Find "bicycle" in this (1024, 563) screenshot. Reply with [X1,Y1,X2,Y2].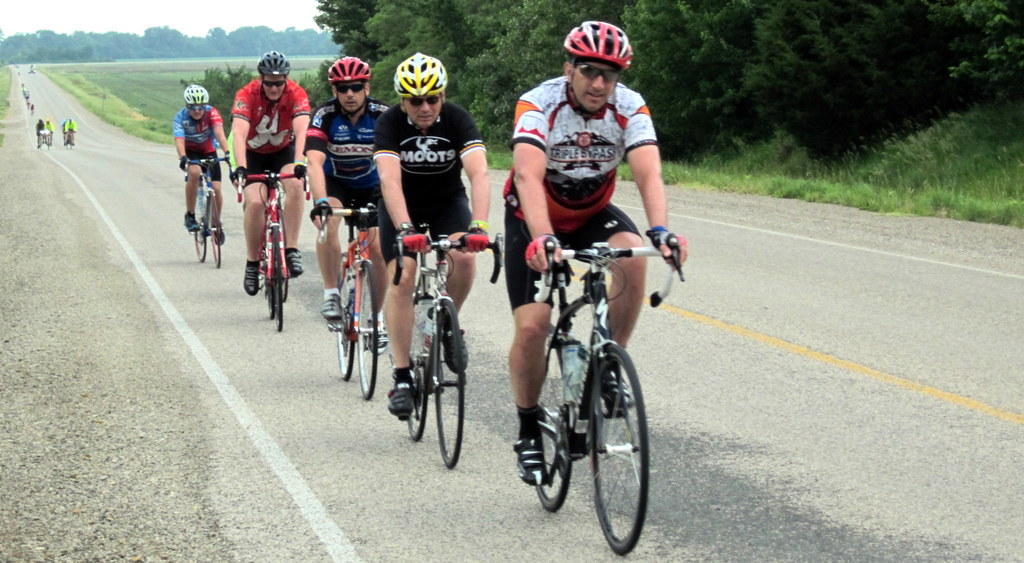
[179,152,228,266].
